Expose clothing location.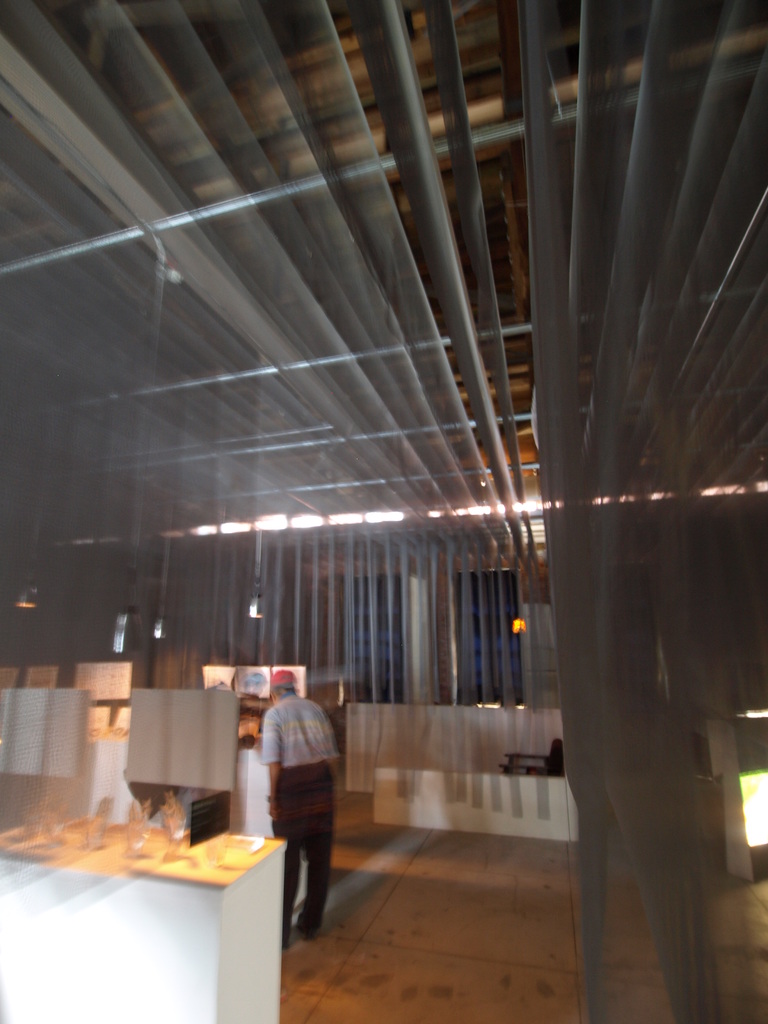
Exposed at l=271, t=767, r=336, b=946.
